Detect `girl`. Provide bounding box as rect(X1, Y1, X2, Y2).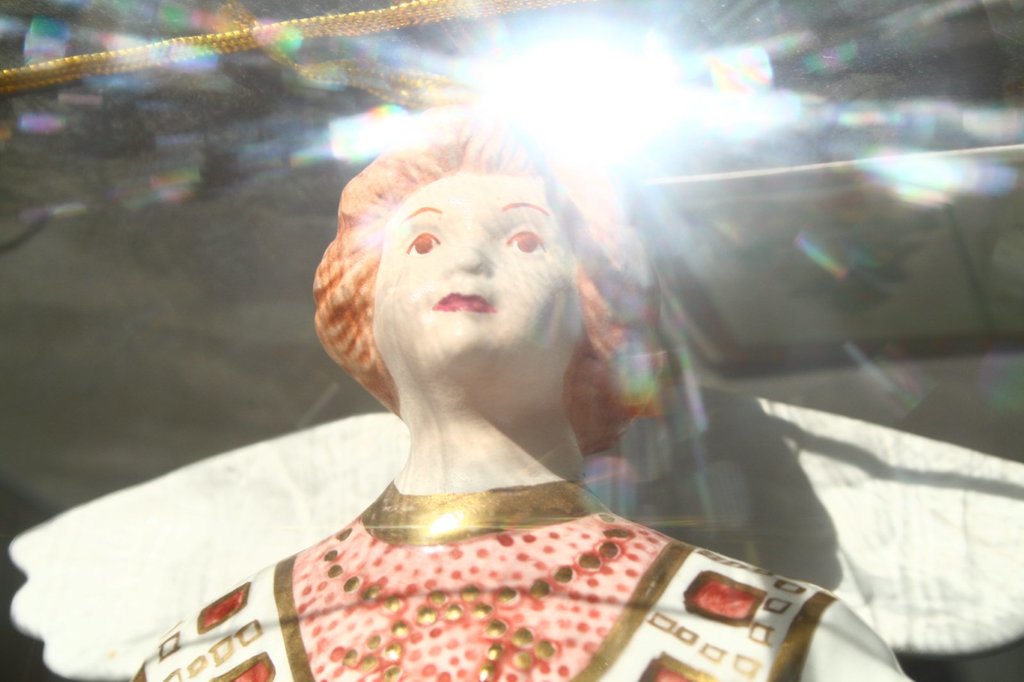
rect(132, 119, 911, 681).
